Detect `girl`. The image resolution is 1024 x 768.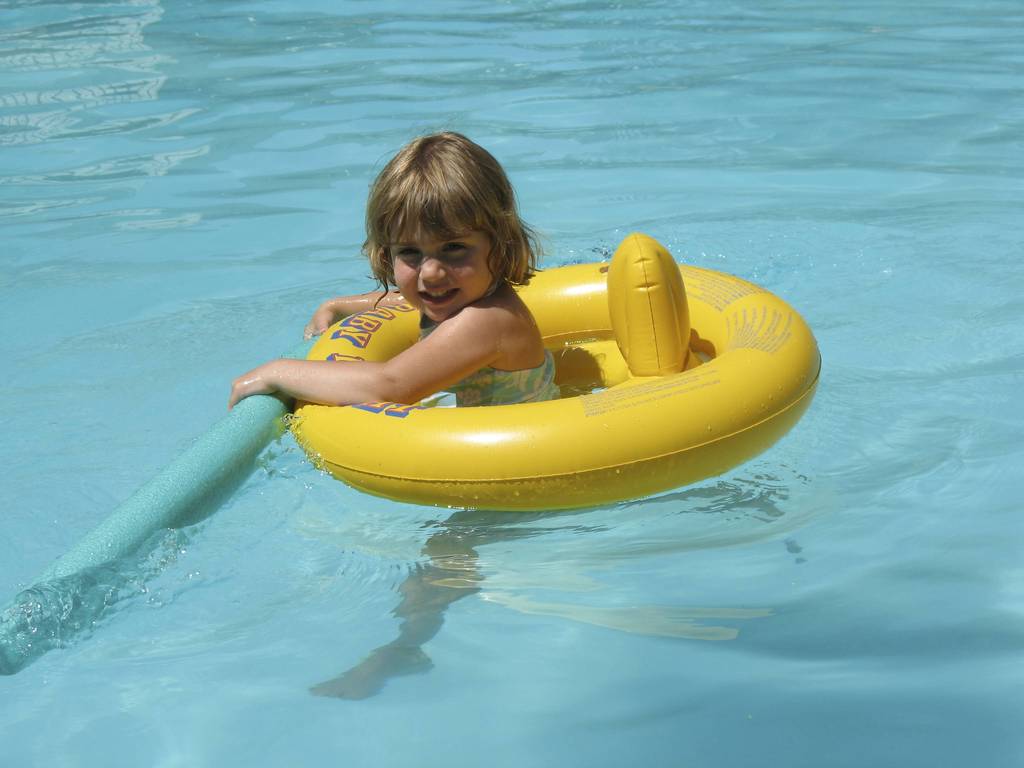
(left=222, top=121, right=556, bottom=408).
